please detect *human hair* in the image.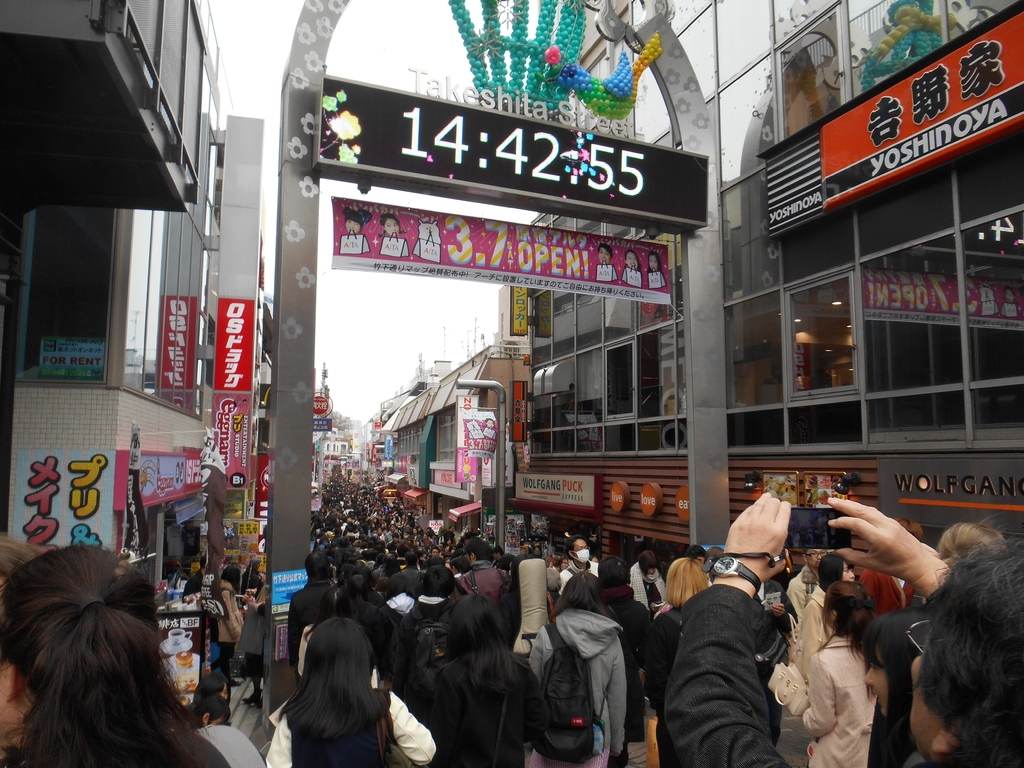
bbox=(622, 251, 642, 272).
